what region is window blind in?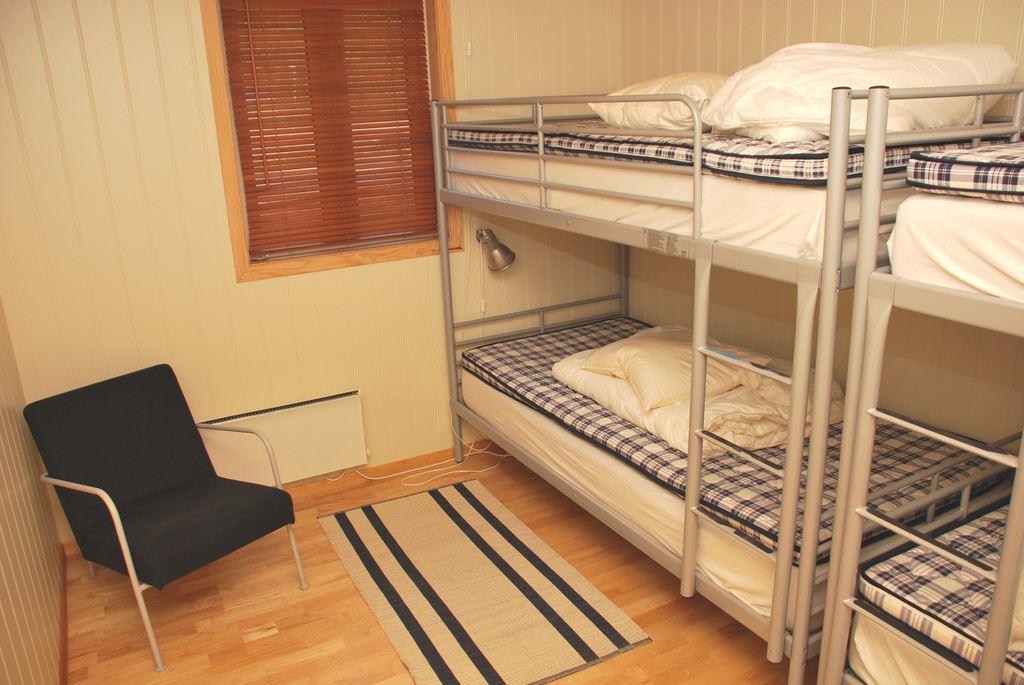
detection(220, 0, 440, 266).
